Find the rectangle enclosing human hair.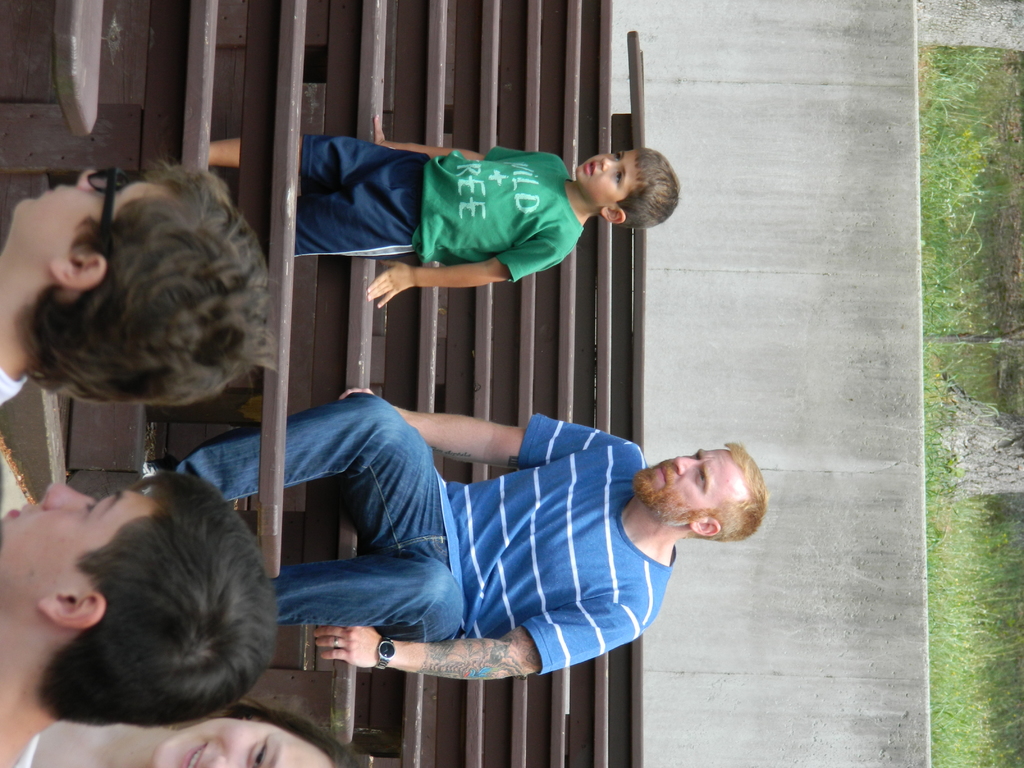
{"left": 703, "top": 438, "right": 768, "bottom": 545}.
